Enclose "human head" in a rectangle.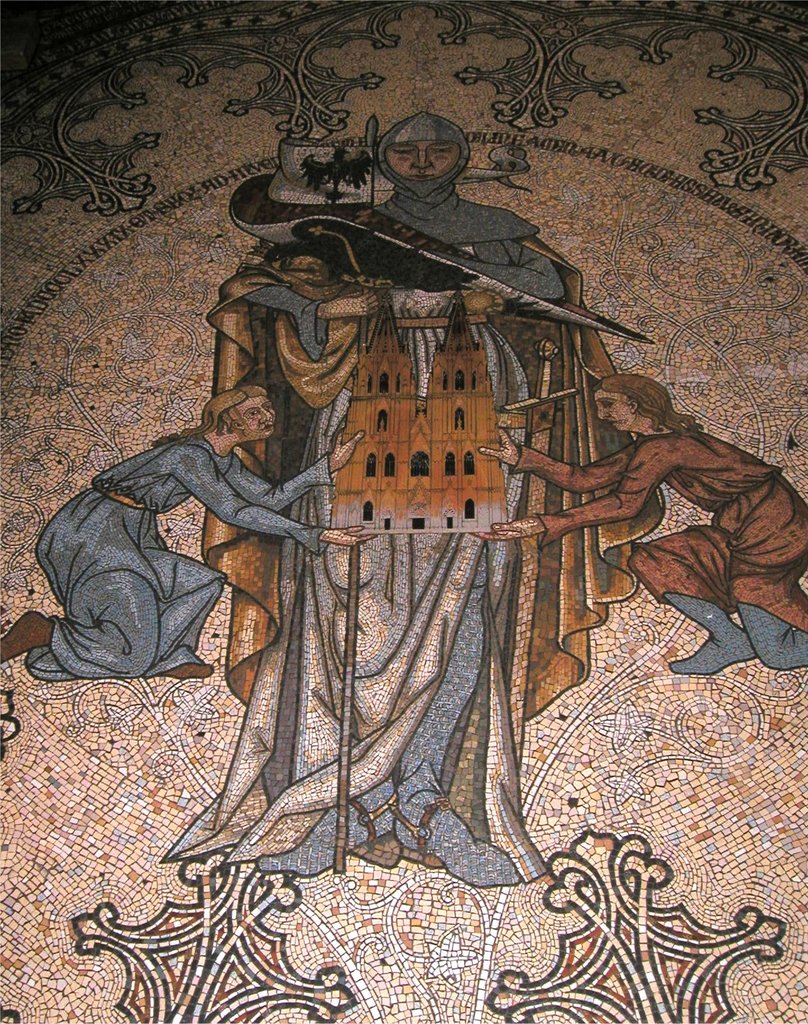
locate(381, 117, 492, 191).
